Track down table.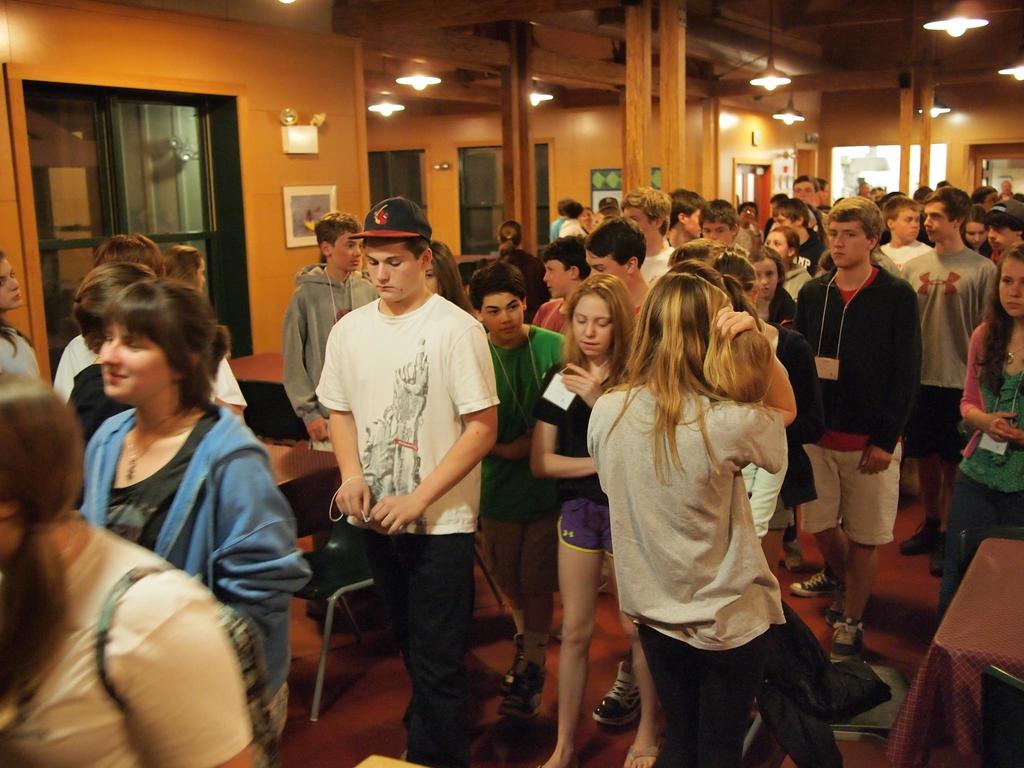
Tracked to pyautogui.locateOnScreen(225, 351, 309, 442).
